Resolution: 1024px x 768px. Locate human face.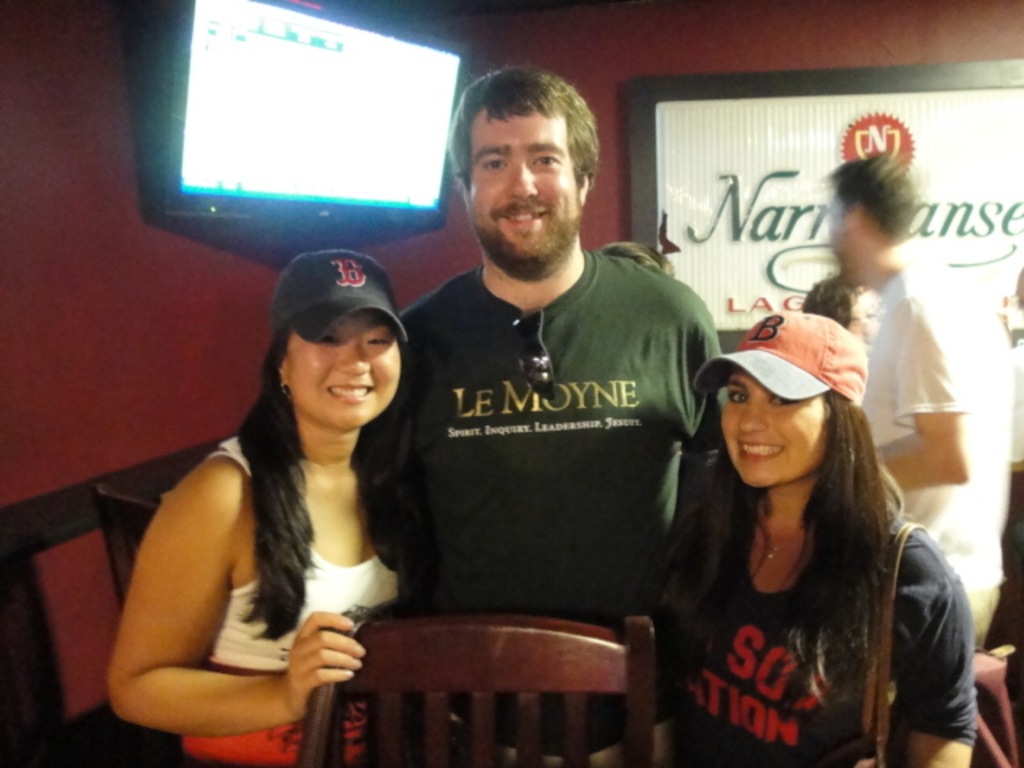
bbox=[464, 115, 576, 272].
